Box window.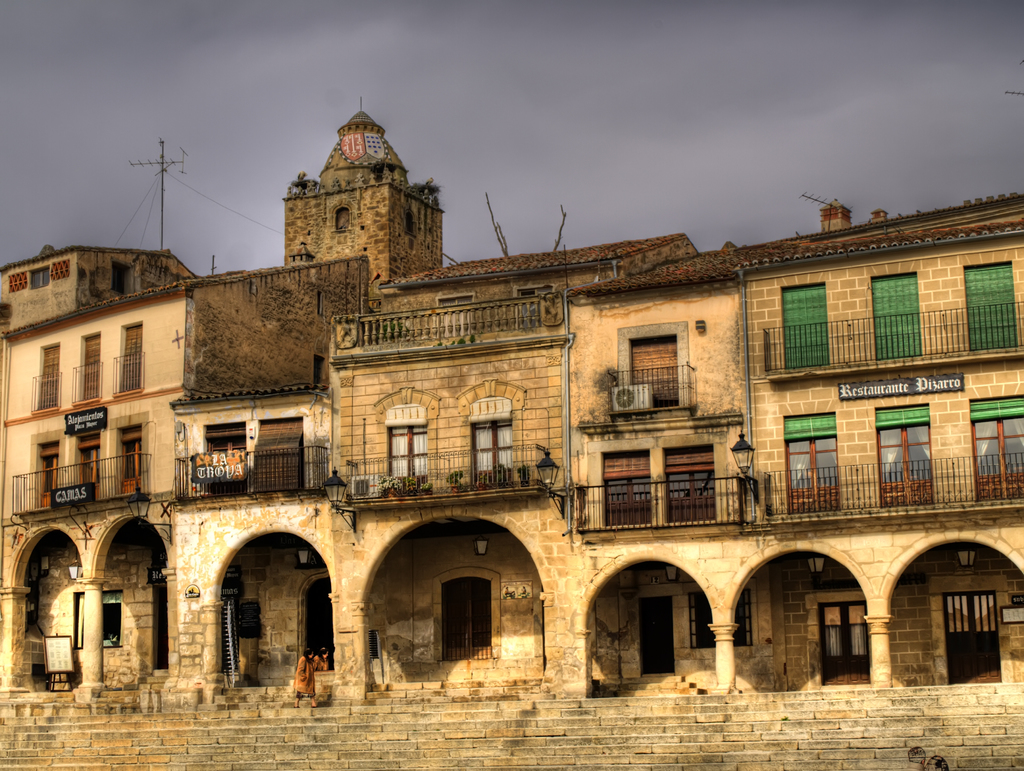
detection(390, 425, 427, 487).
